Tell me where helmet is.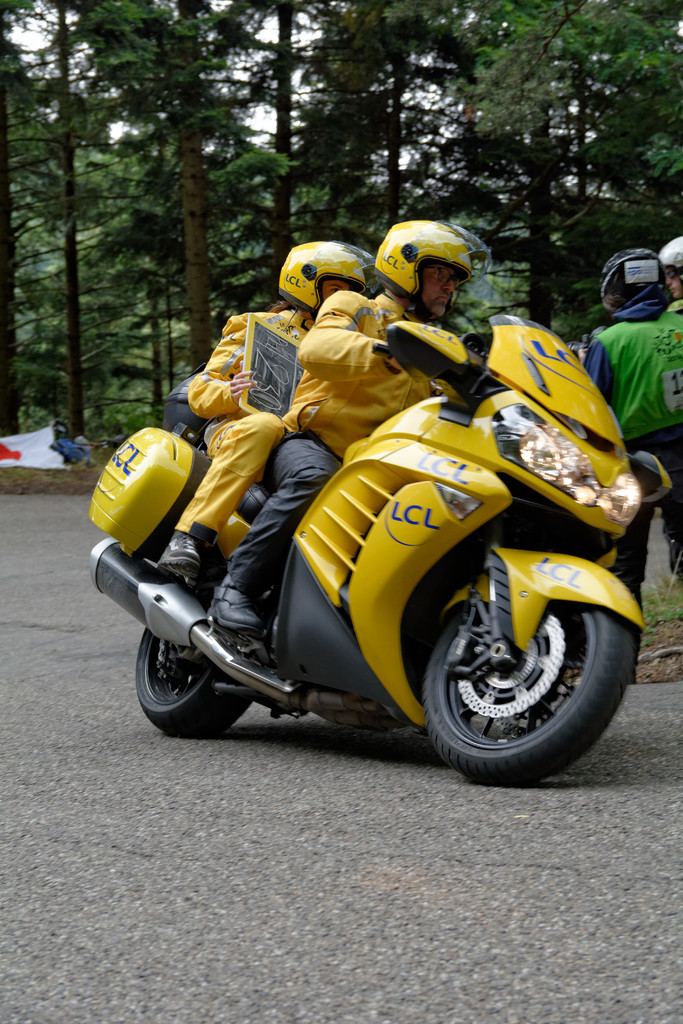
helmet is at (599, 252, 667, 311).
